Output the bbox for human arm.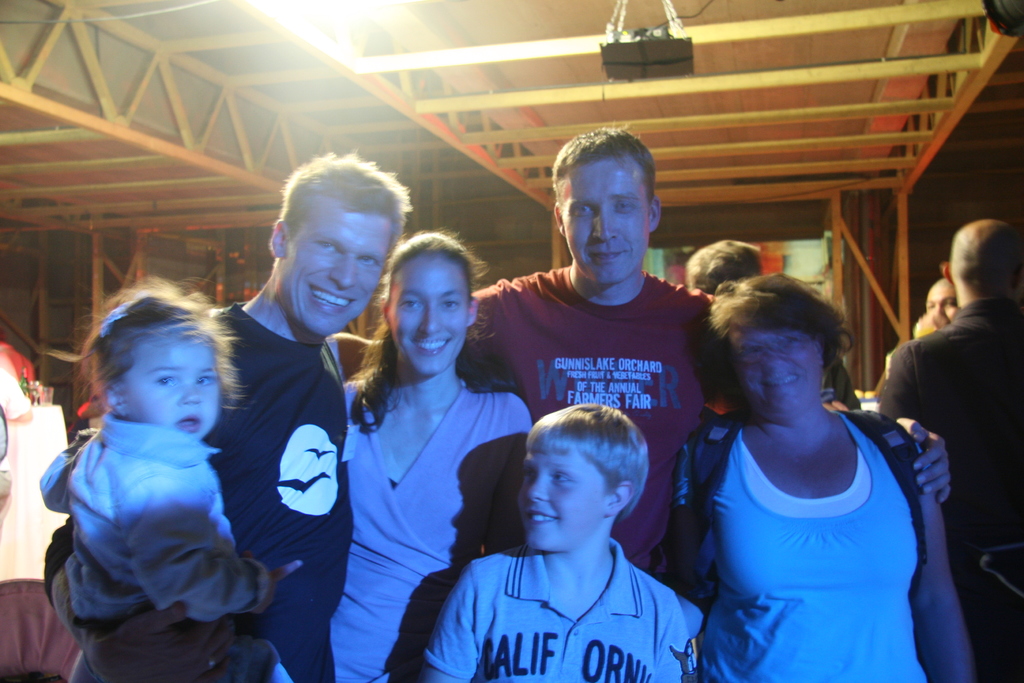
box=[327, 279, 521, 388].
